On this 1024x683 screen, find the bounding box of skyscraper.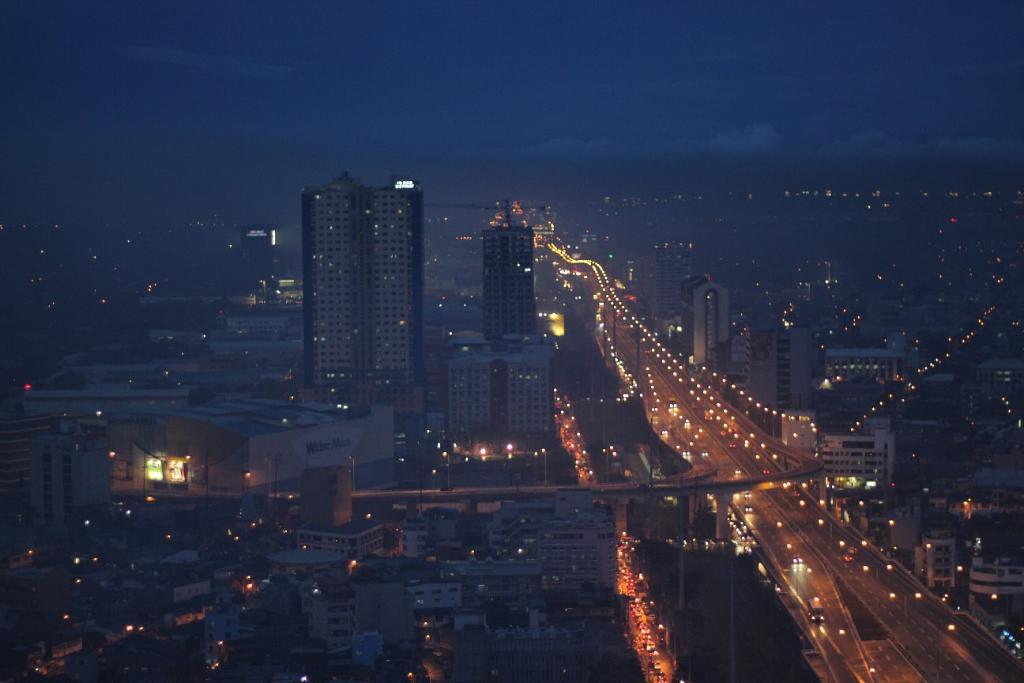
Bounding box: 0:377:419:549.
